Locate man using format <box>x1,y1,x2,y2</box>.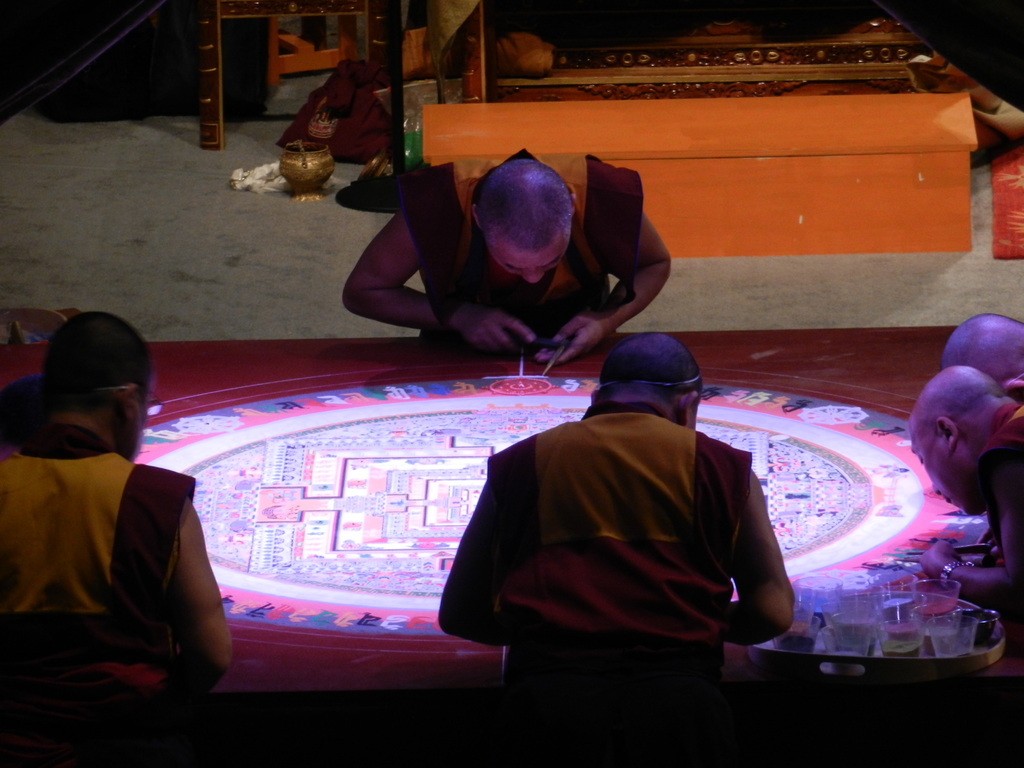
<box>899,362,1023,643</box>.
